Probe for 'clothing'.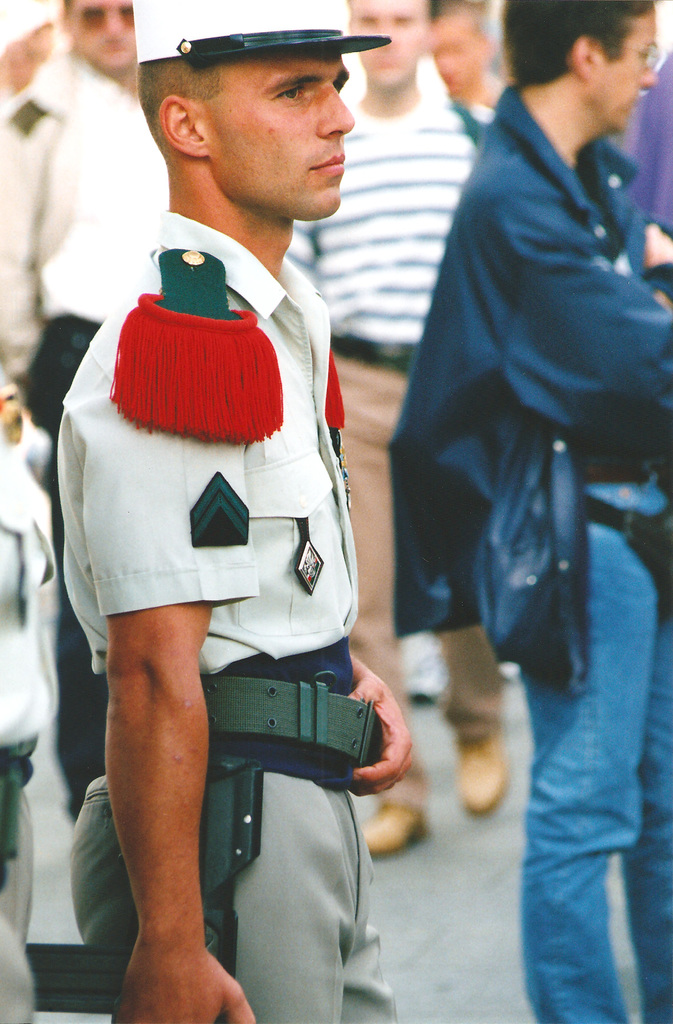
Probe result: select_region(68, 209, 398, 1023).
